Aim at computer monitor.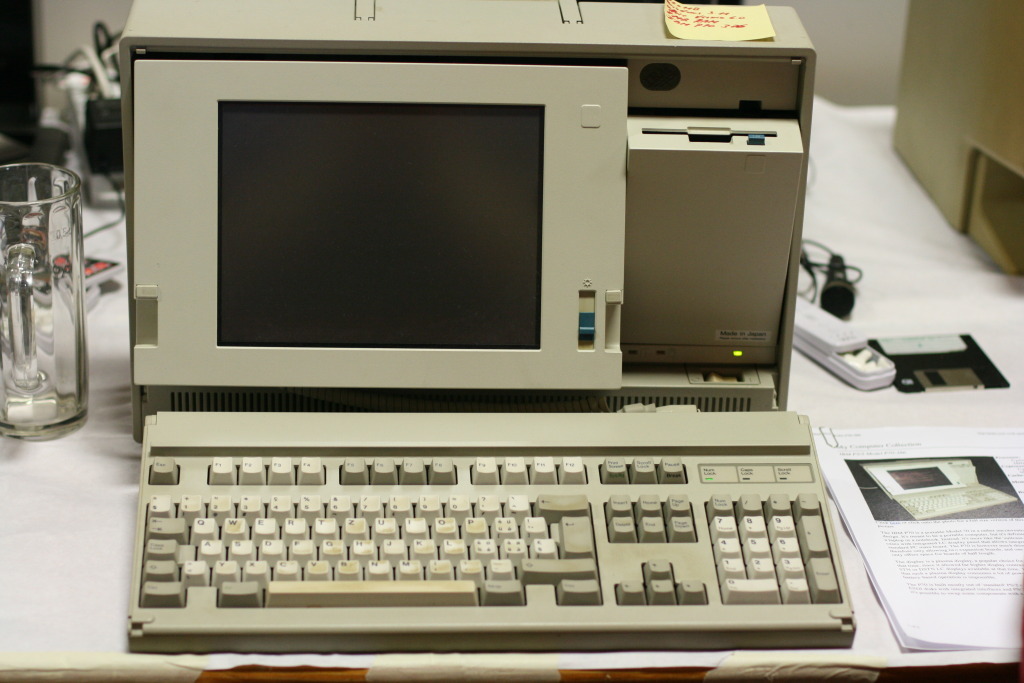
Aimed at x1=130 y1=59 x2=623 y2=389.
